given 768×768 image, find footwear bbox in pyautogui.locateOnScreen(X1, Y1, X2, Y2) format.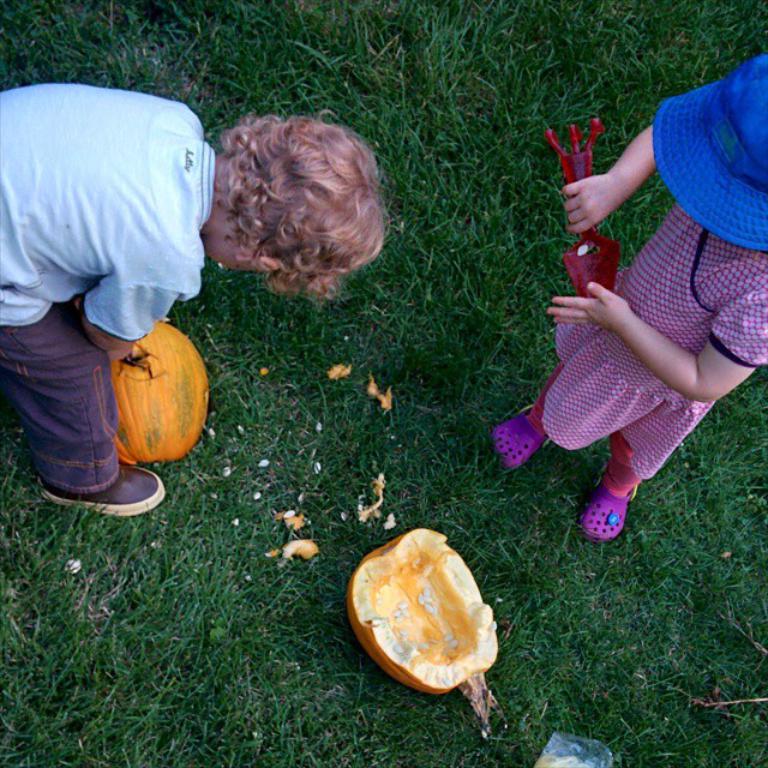
pyautogui.locateOnScreen(35, 458, 169, 517).
